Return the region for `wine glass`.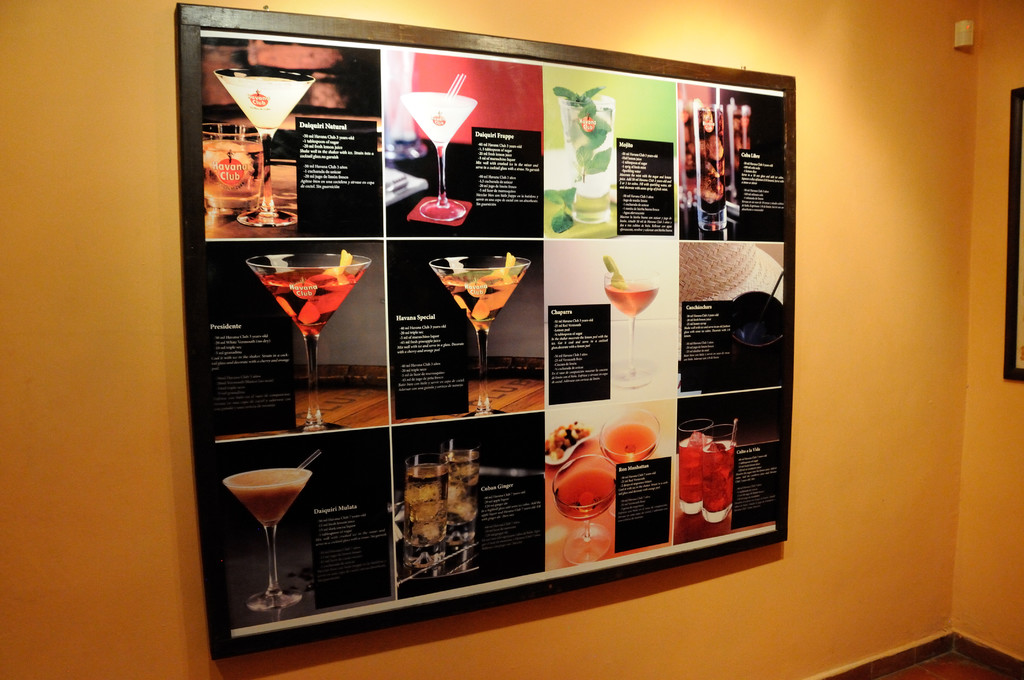
bbox=[600, 406, 662, 476].
